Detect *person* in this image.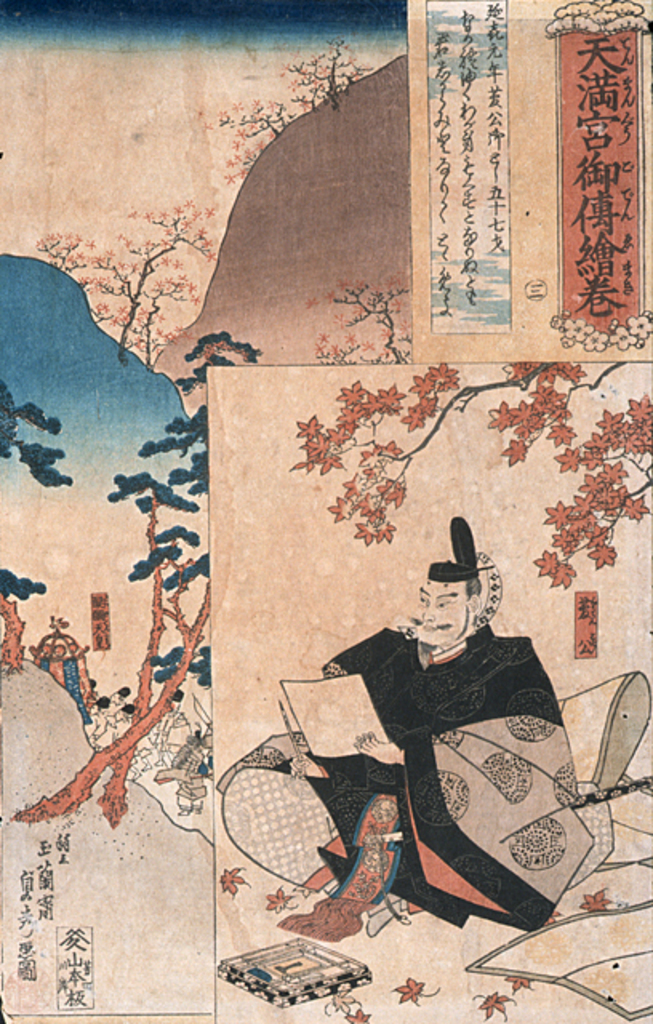
Detection: detection(280, 512, 589, 954).
